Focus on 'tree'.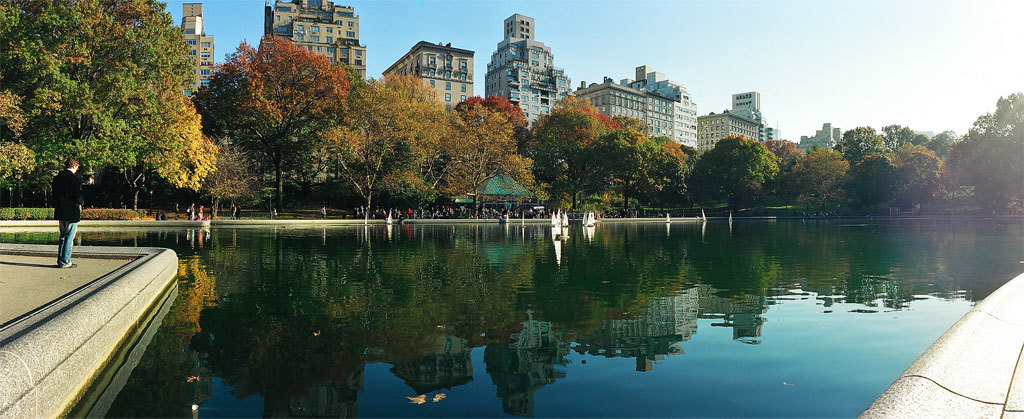
Focused at {"left": 178, "top": 137, "right": 249, "bottom": 220}.
